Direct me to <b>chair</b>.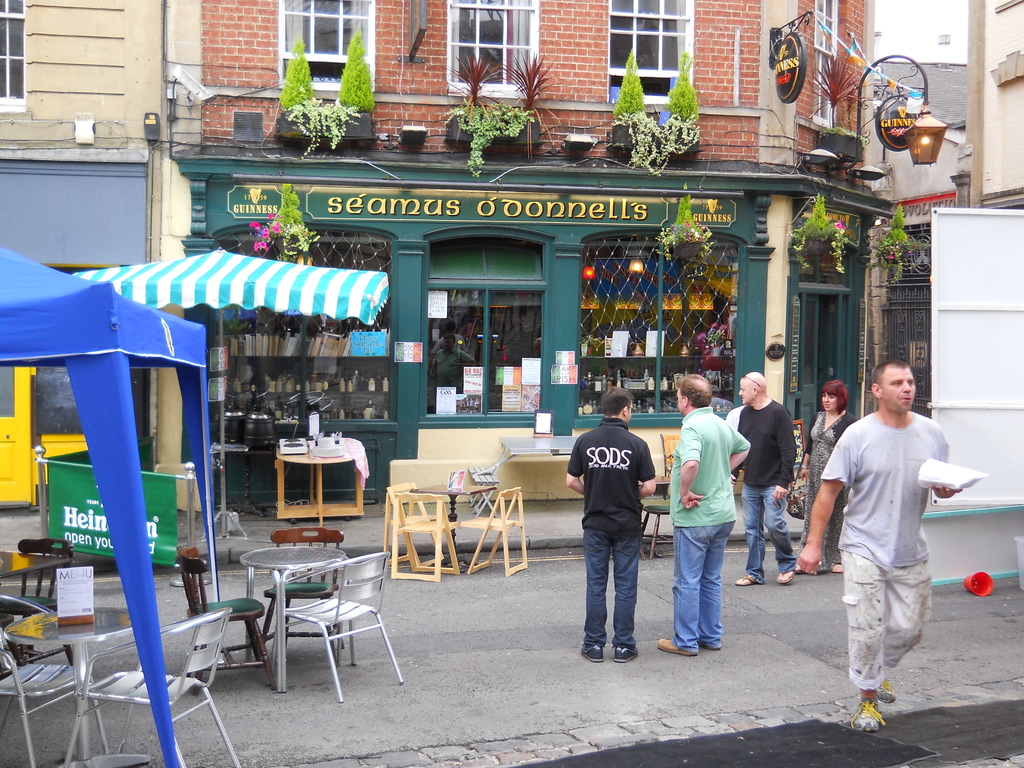
Direction: l=454, t=488, r=529, b=579.
